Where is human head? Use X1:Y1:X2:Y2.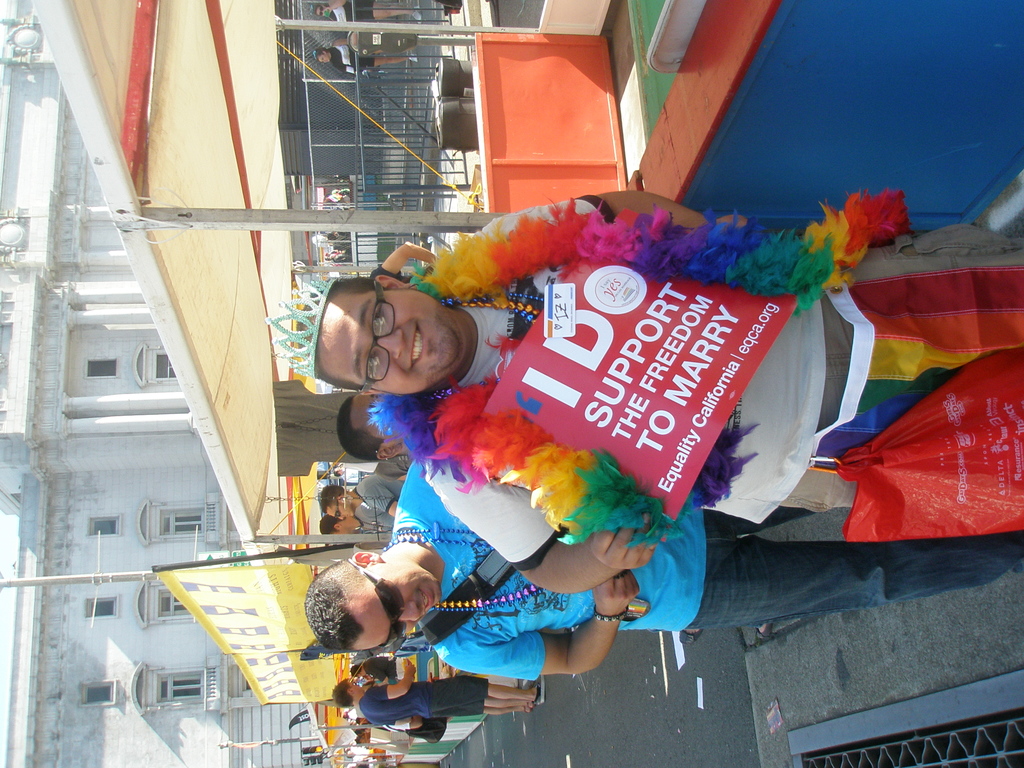
333:678:366:716.
